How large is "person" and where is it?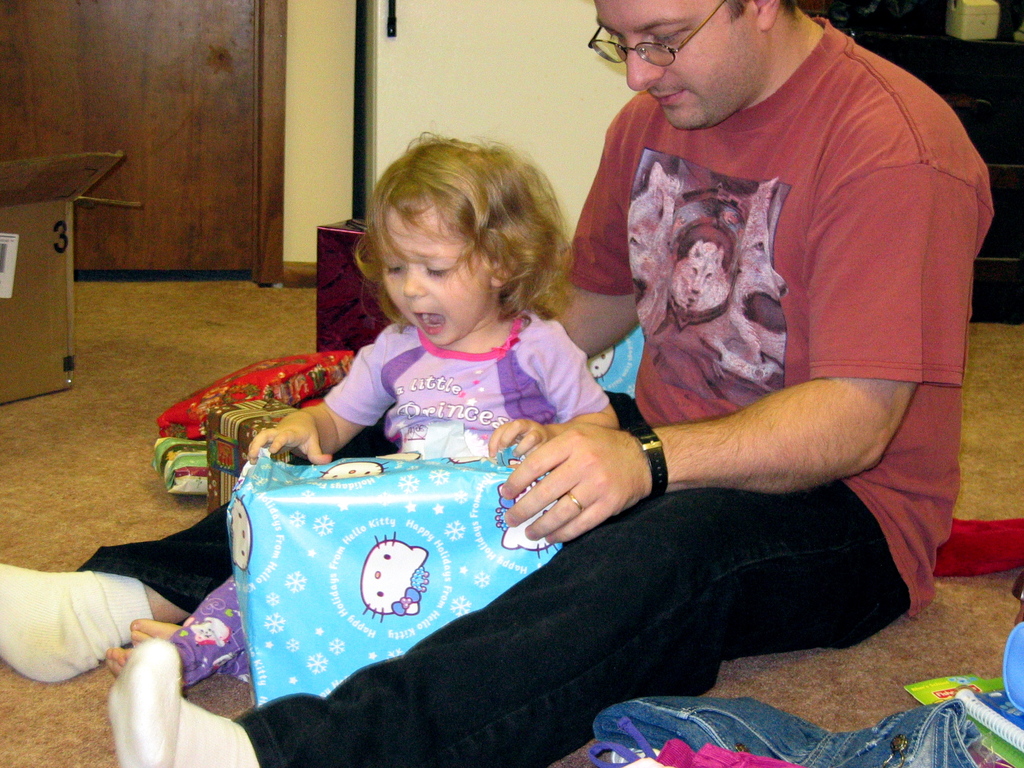
Bounding box: [0, 0, 964, 767].
